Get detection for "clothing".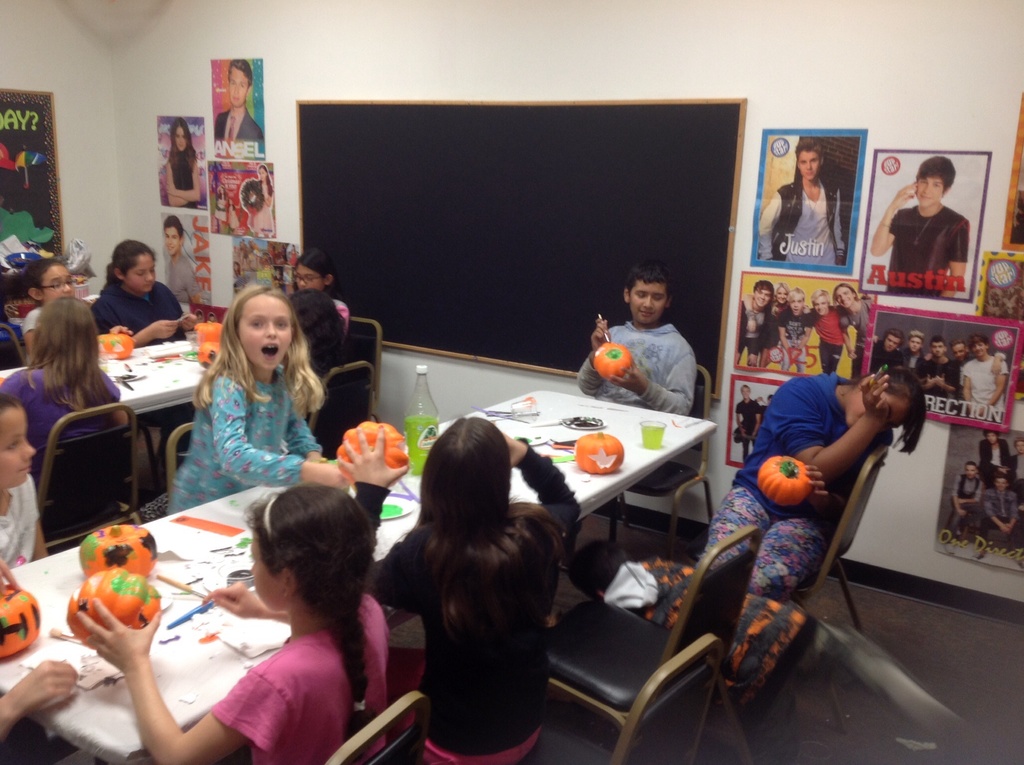
Detection: 169, 372, 317, 514.
